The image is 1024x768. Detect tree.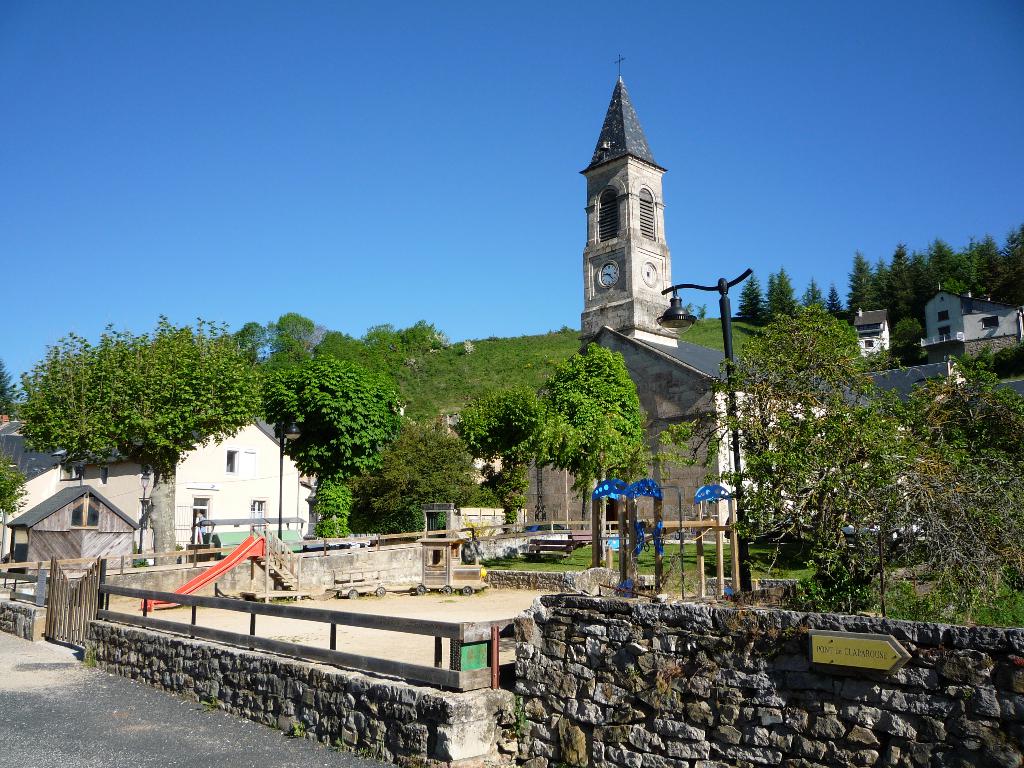
Detection: 356:327:400:365.
